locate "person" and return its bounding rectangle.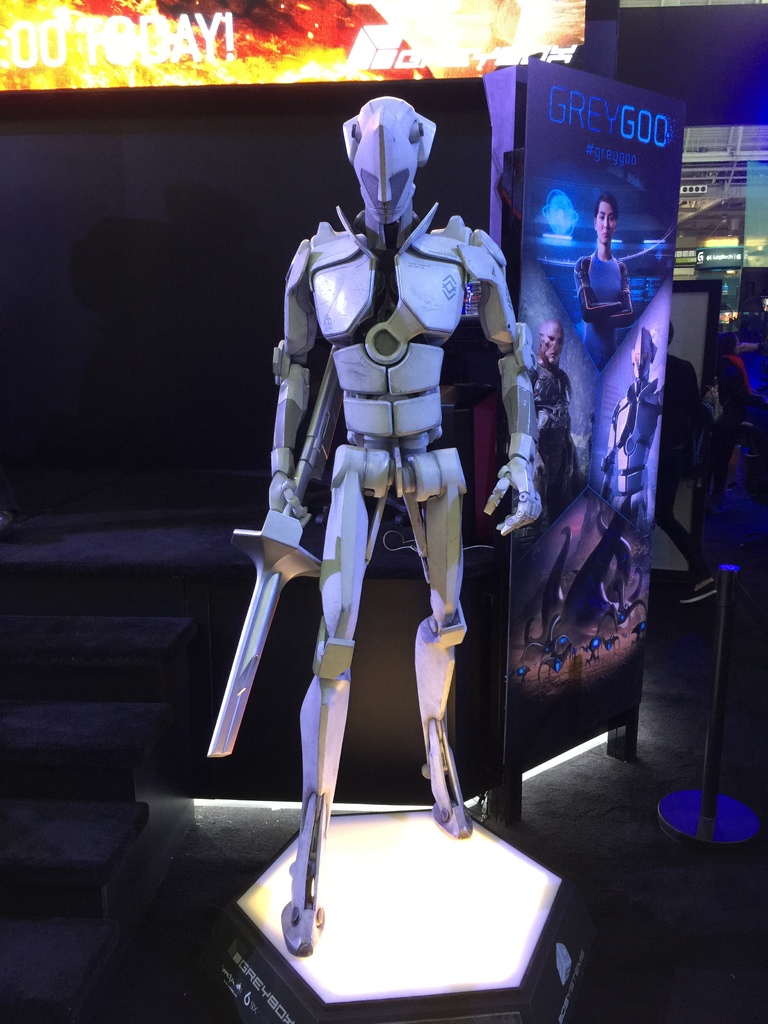
x1=236, y1=51, x2=520, y2=902.
